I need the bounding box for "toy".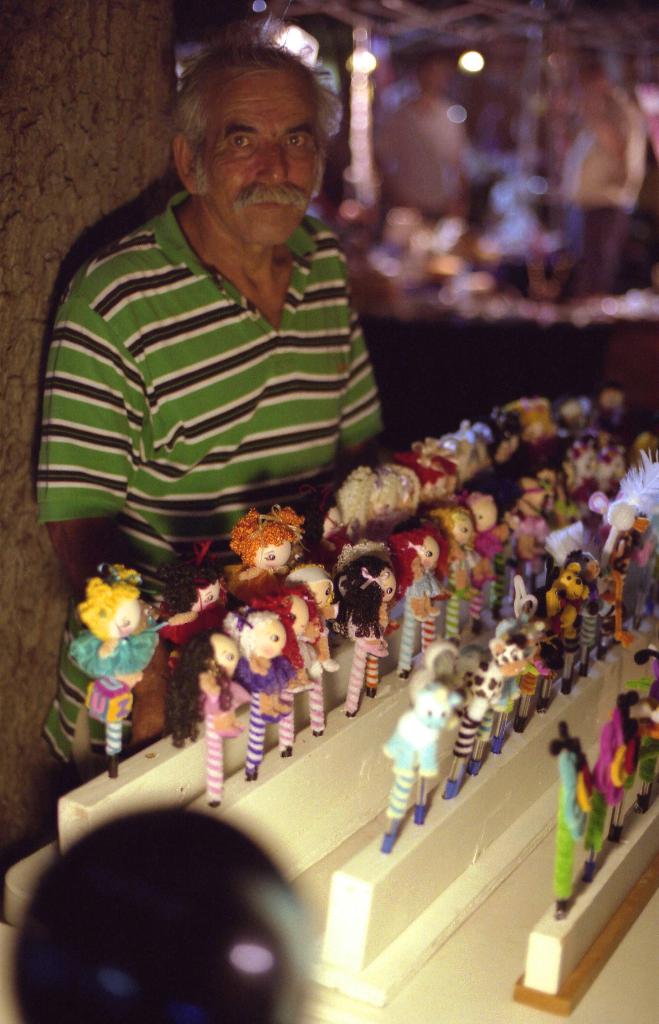
Here it is: 163, 543, 237, 743.
